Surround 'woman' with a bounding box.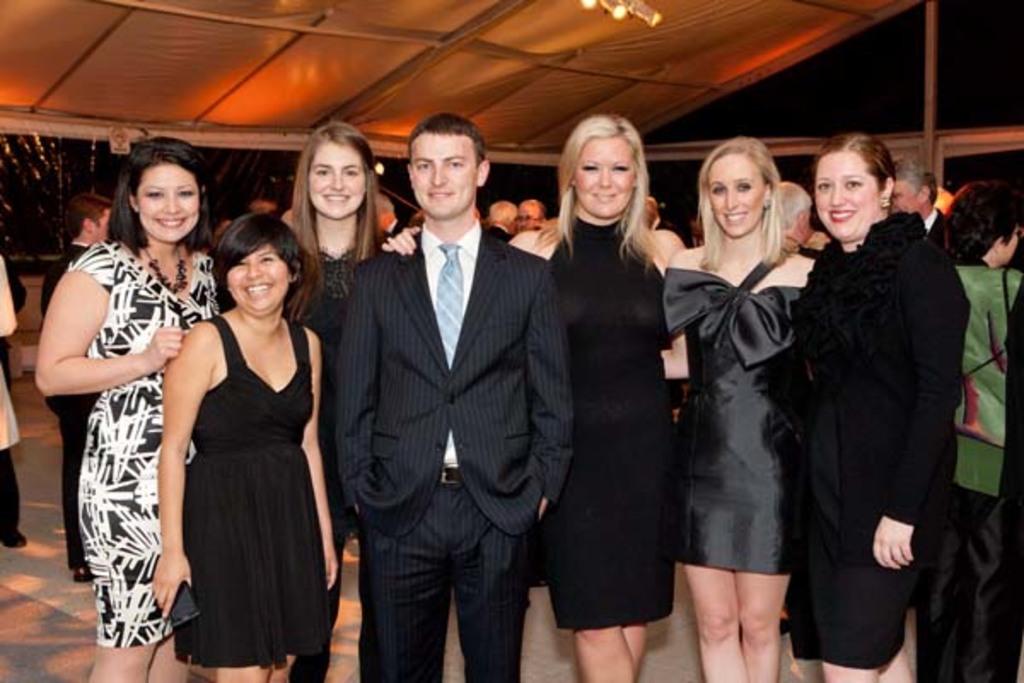
(664,137,819,681).
